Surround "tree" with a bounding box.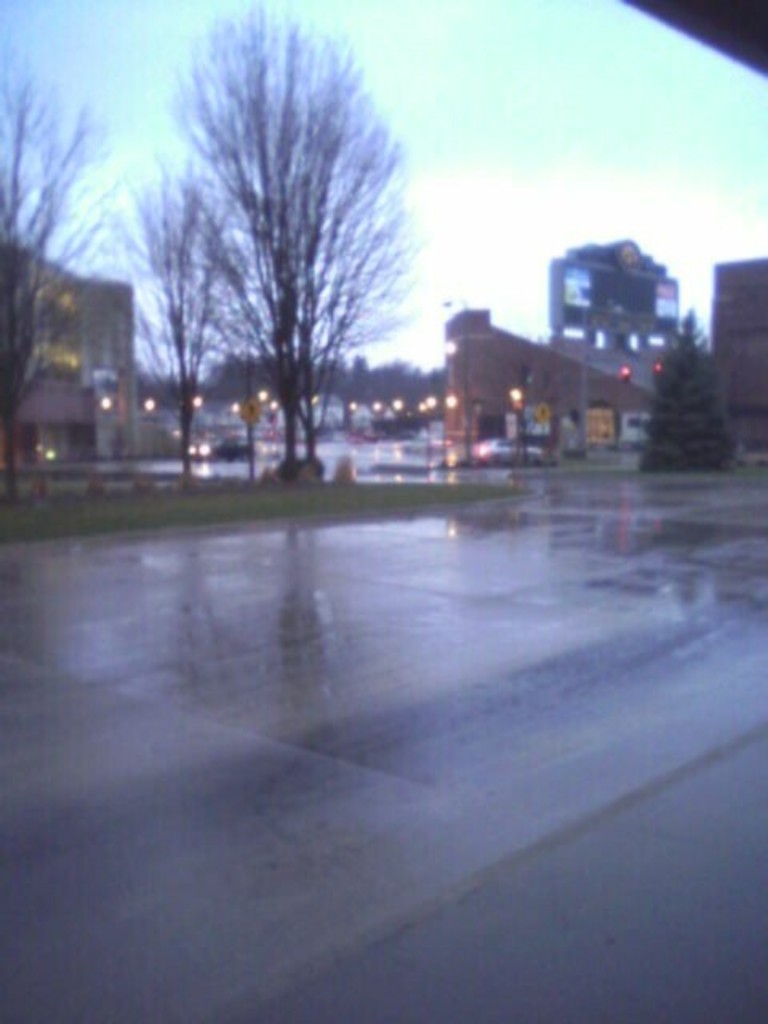
bbox(101, 155, 237, 486).
